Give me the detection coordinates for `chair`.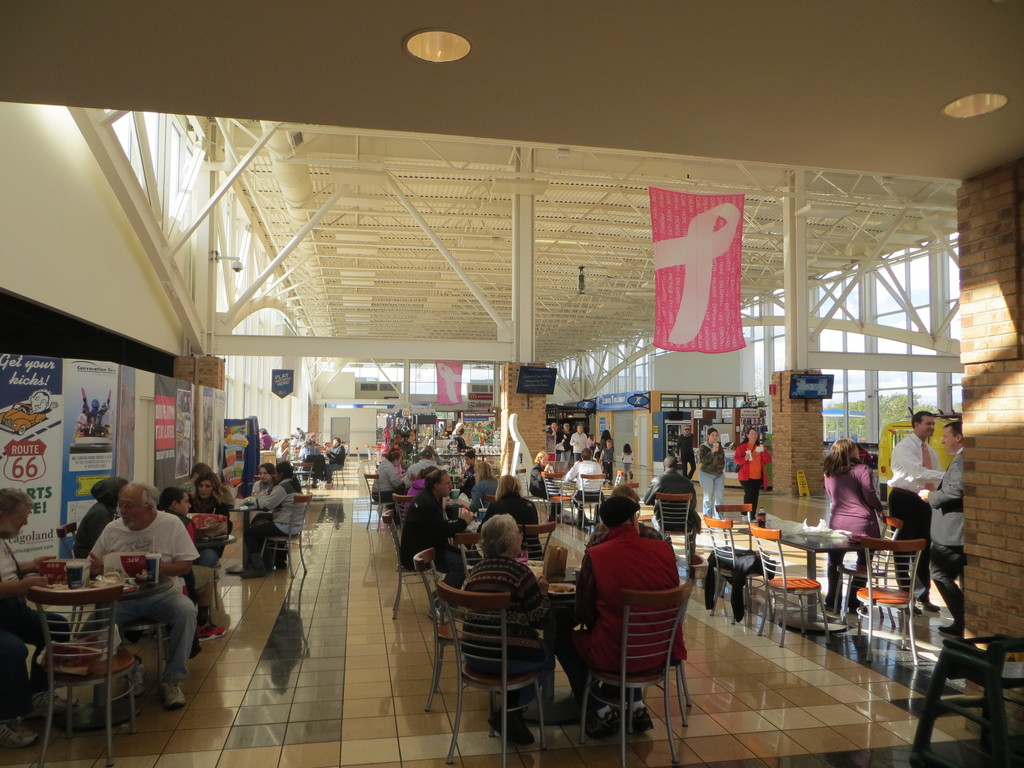
x1=259, y1=494, x2=307, y2=582.
